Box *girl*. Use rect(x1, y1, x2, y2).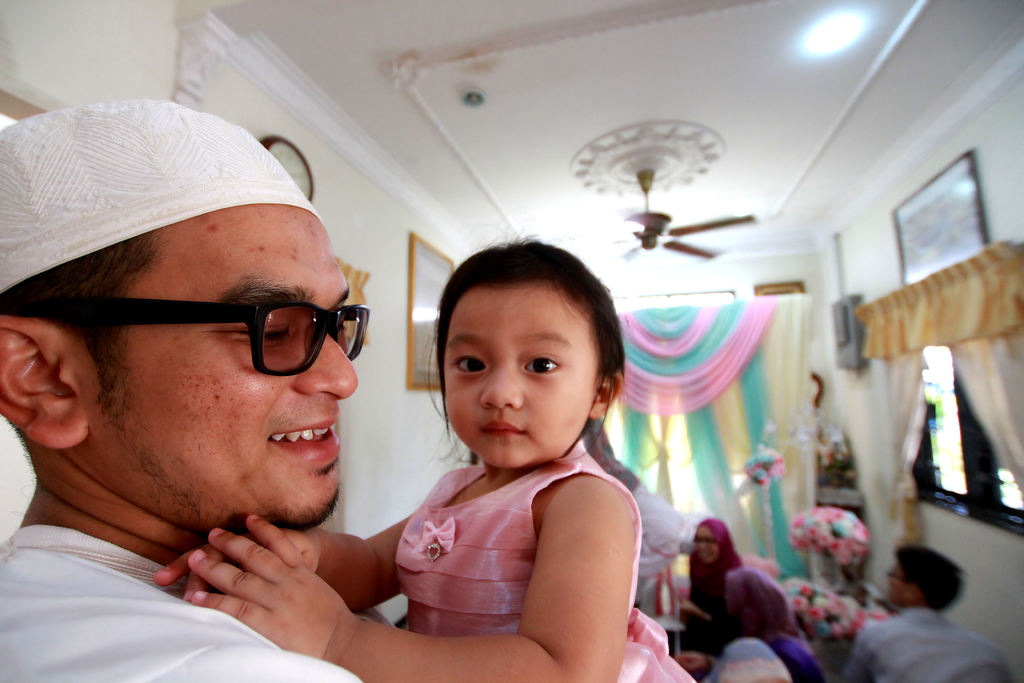
rect(154, 238, 700, 682).
